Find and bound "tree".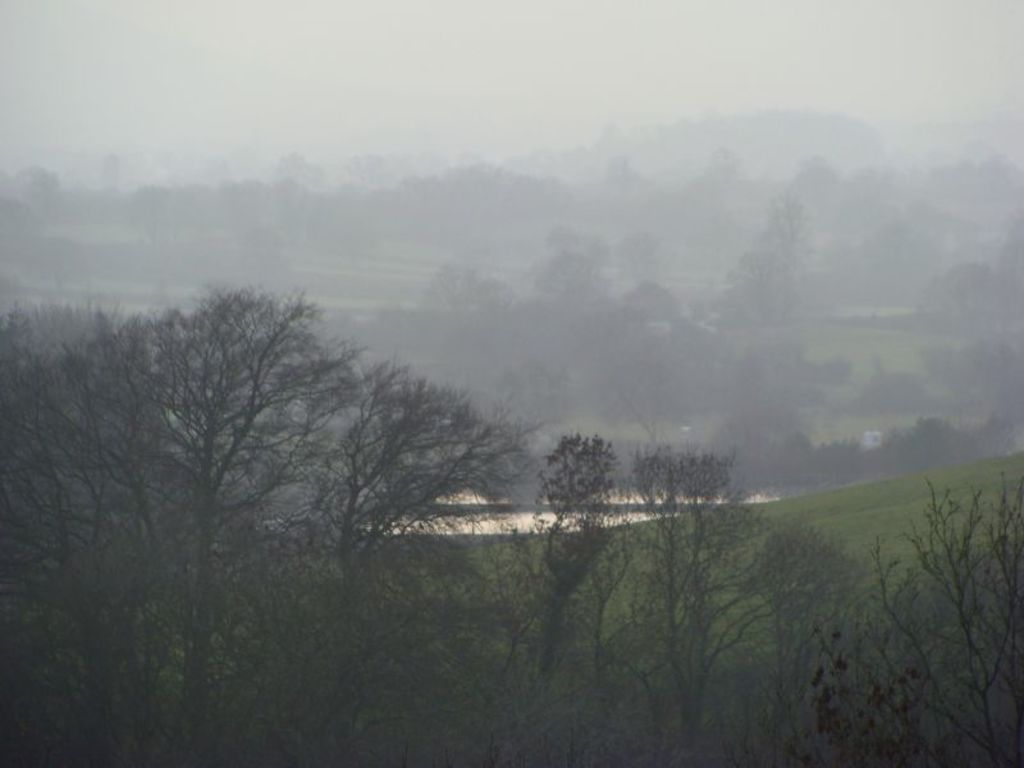
Bound: l=805, t=471, r=1023, b=767.
